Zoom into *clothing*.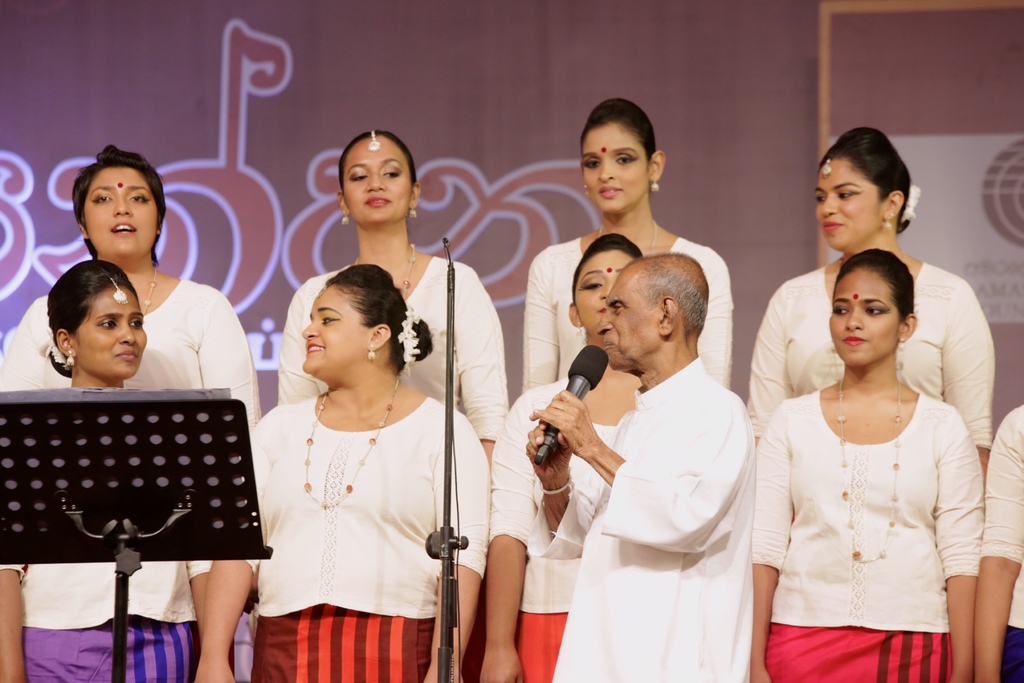
Zoom target: [left=984, top=410, right=1023, bottom=682].
